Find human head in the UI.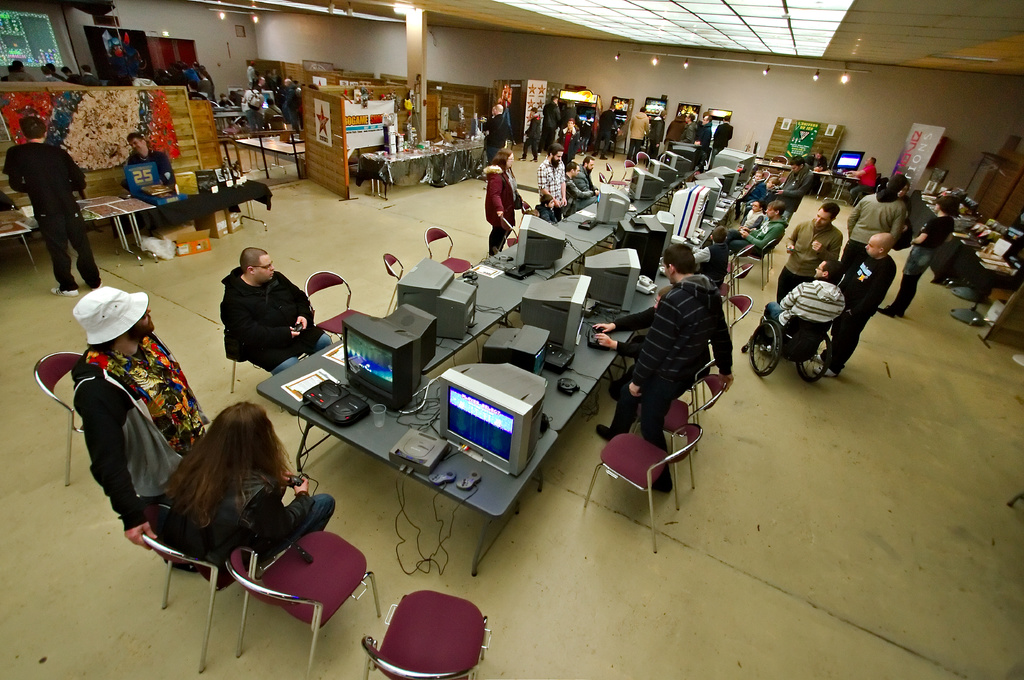
UI element at [left=764, top=200, right=785, bottom=220].
